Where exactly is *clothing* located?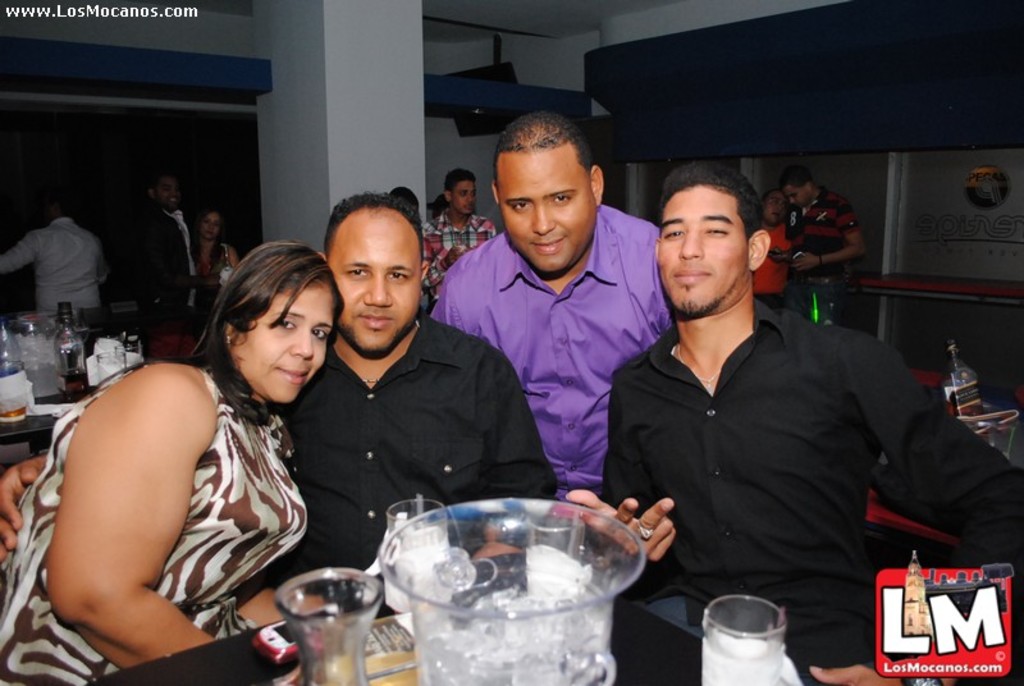
Its bounding box is (431,203,677,497).
